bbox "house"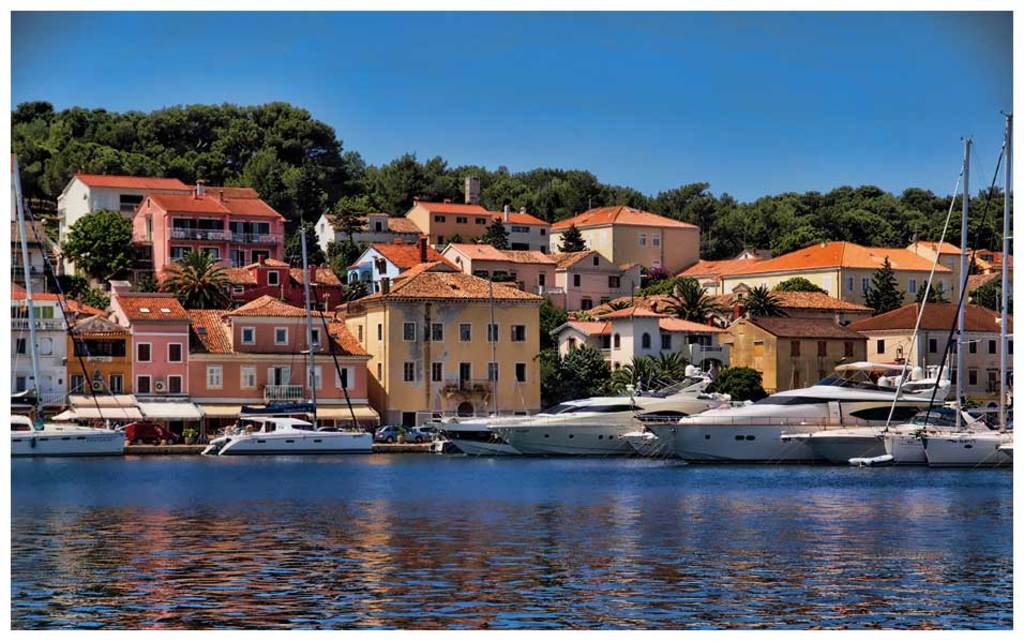
left=976, top=234, right=1014, bottom=293
